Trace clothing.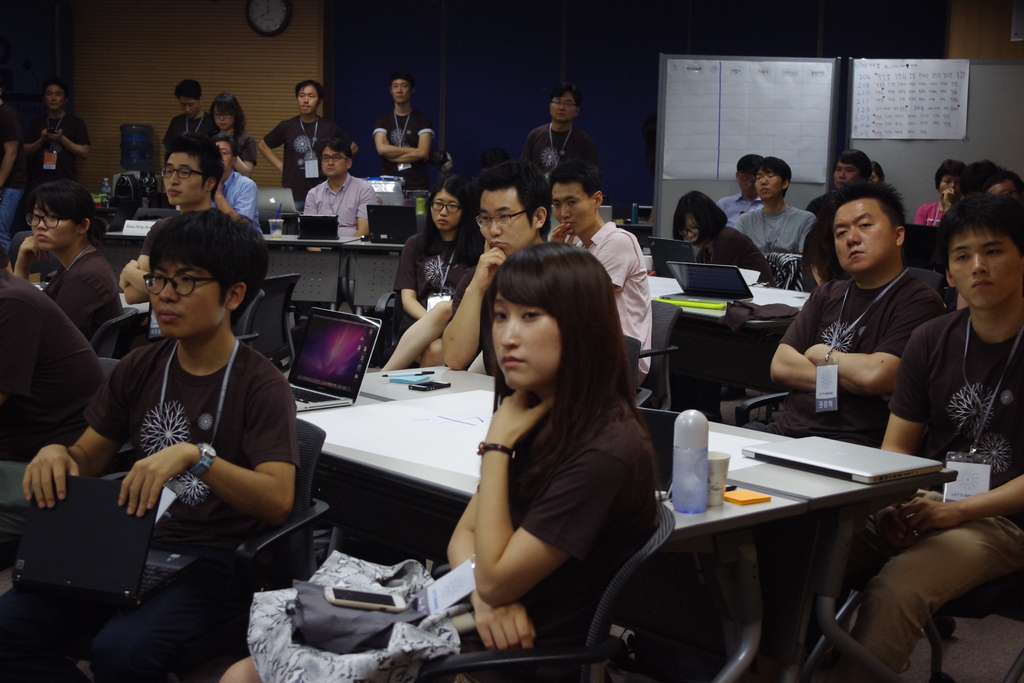
Traced to 710, 227, 767, 284.
